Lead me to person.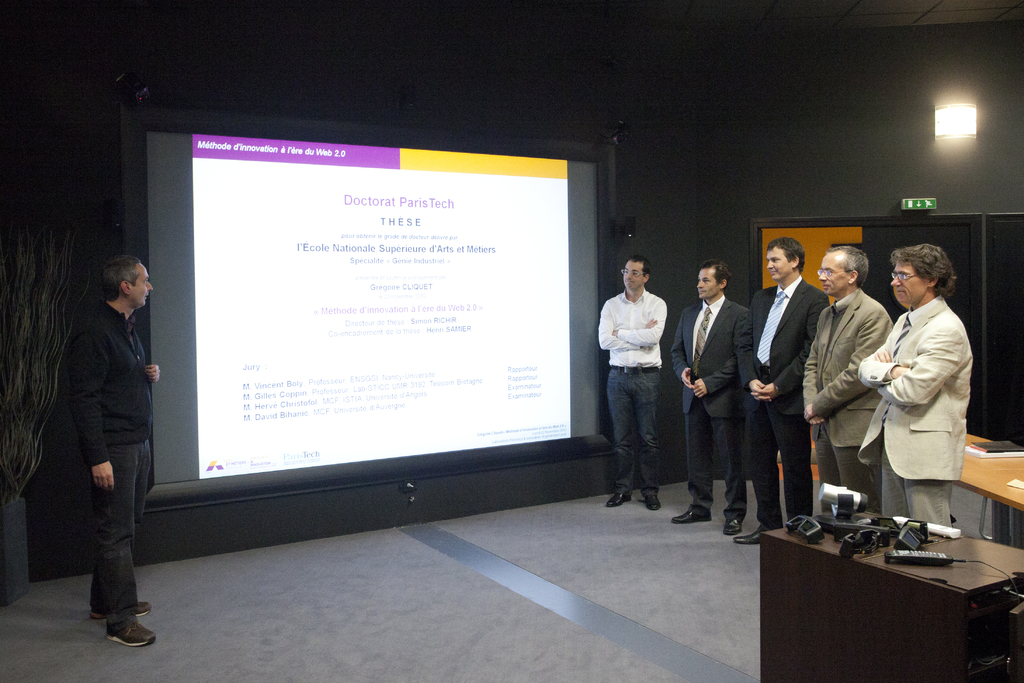
Lead to <box>609,242,687,515</box>.
